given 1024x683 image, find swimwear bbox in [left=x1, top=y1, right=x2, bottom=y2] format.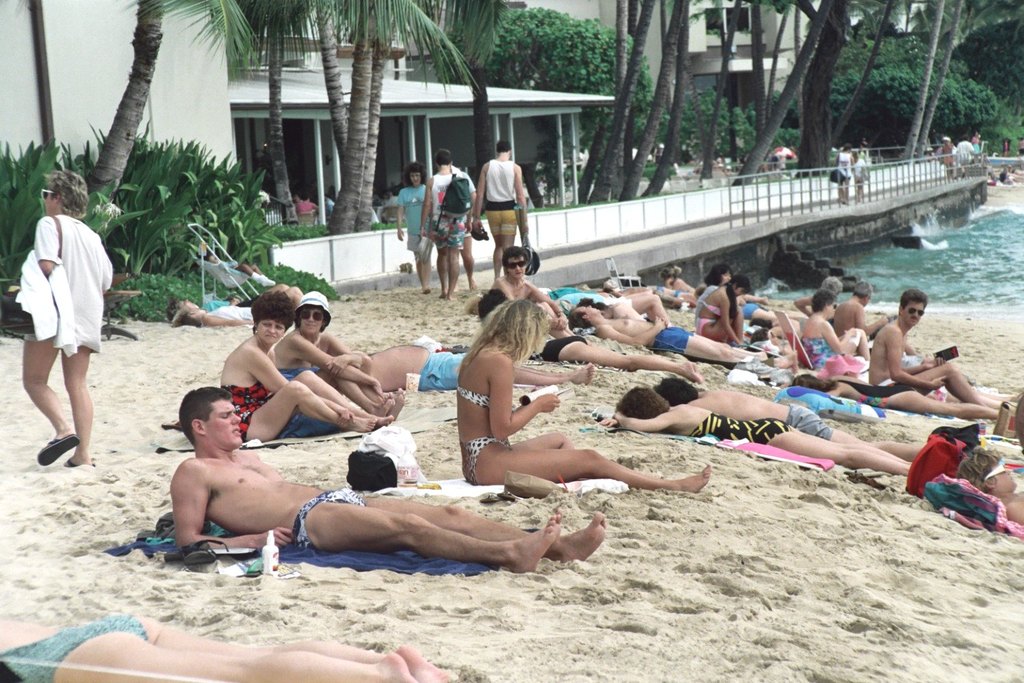
[left=786, top=401, right=835, bottom=438].
